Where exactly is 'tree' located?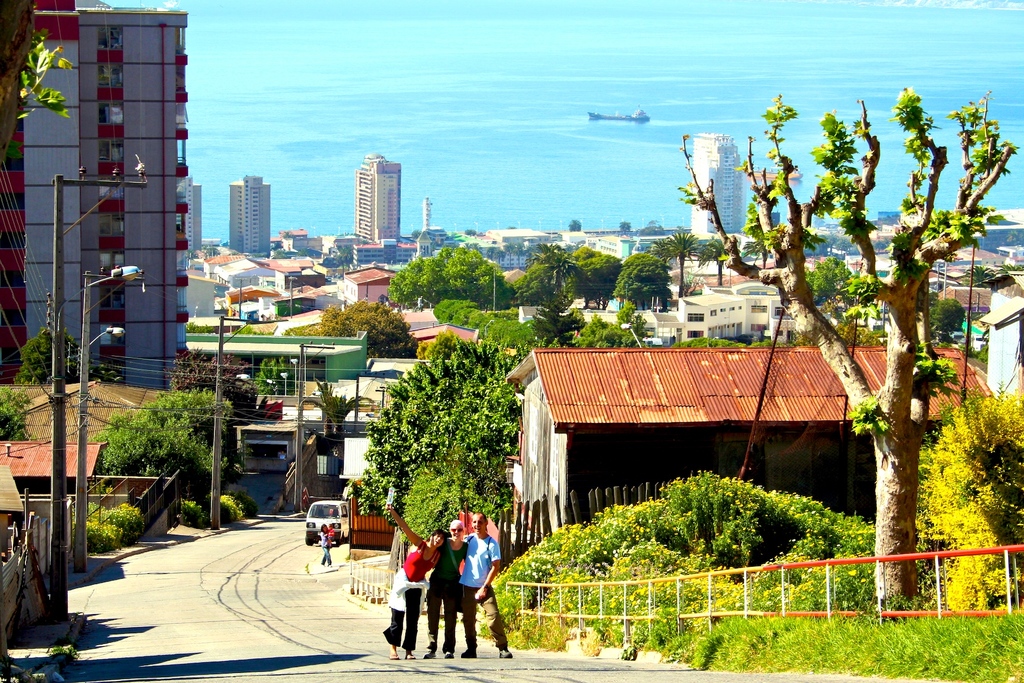
Its bounding box is [left=252, top=357, right=309, bottom=400].
